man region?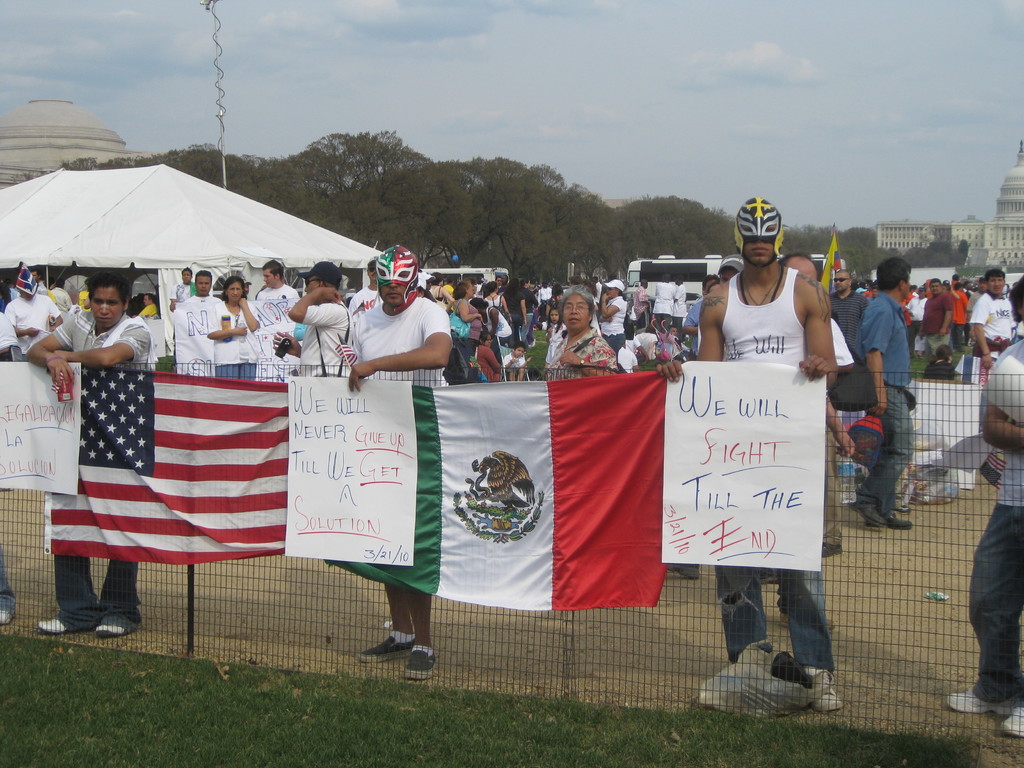
l=825, t=268, r=870, b=351
